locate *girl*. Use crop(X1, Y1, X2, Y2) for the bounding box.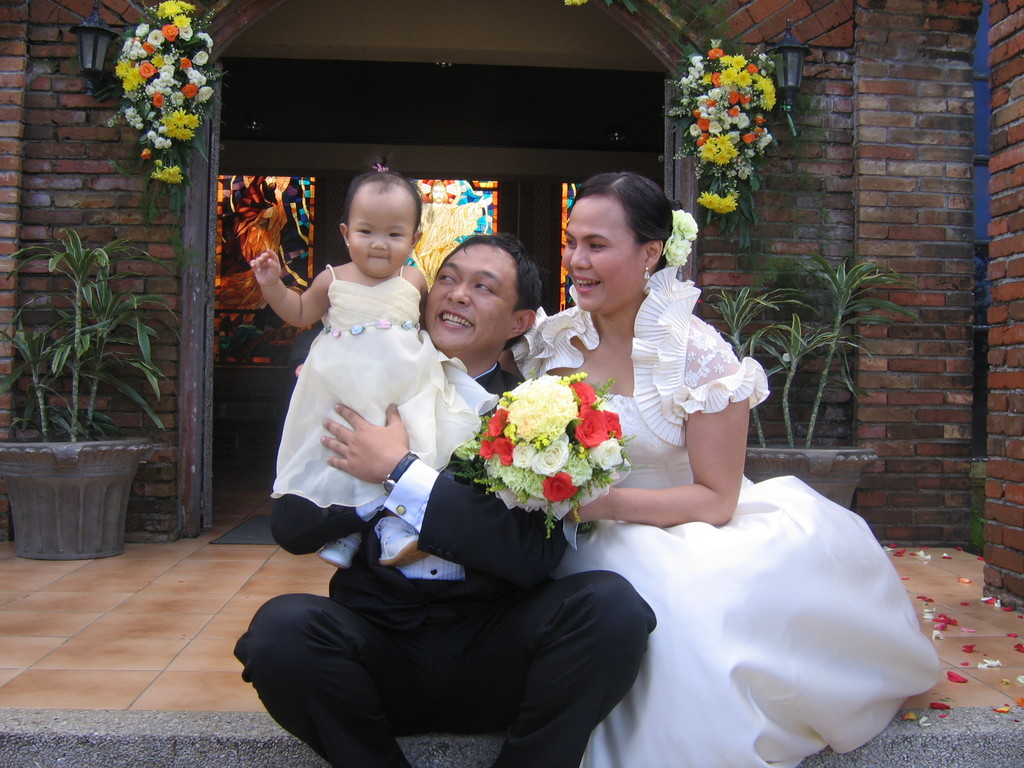
crop(252, 173, 500, 568).
